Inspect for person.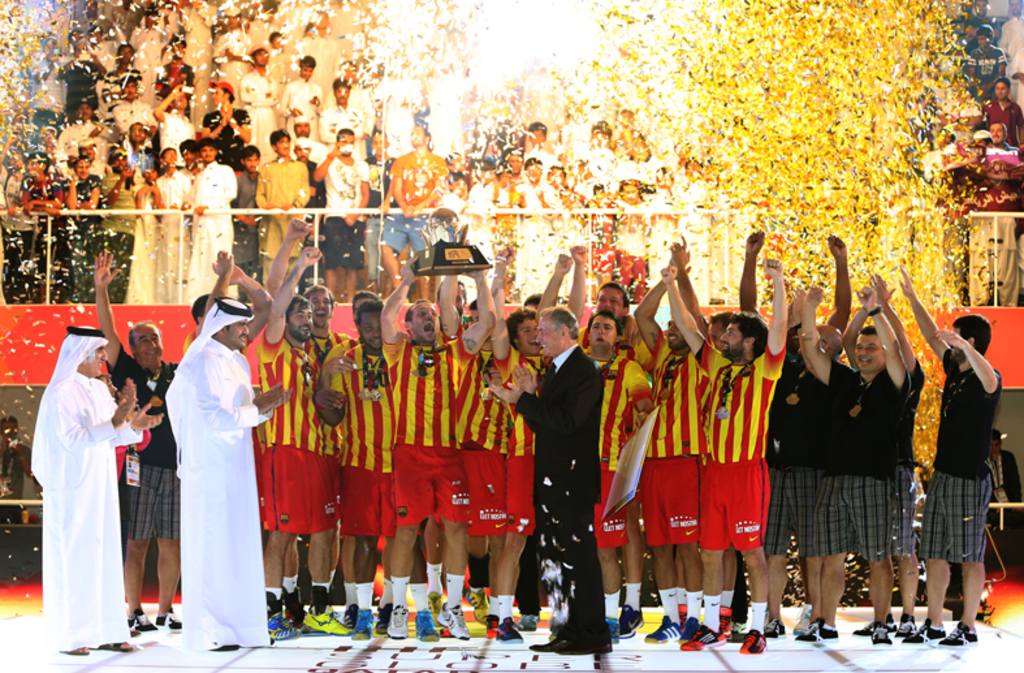
Inspection: detection(973, 122, 1023, 202).
